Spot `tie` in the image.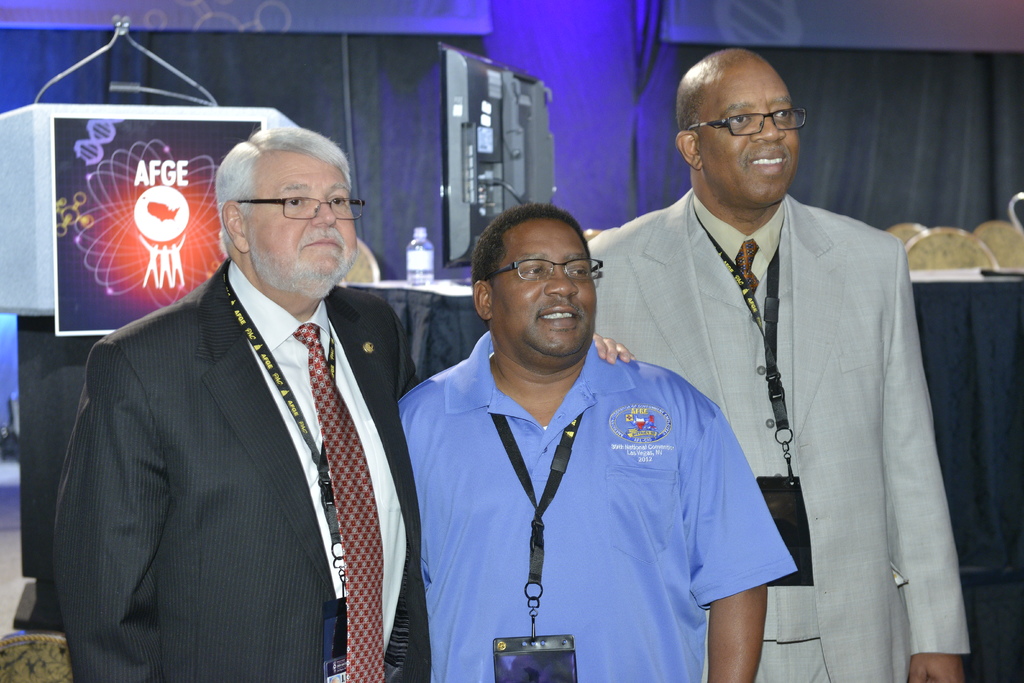
`tie` found at {"x1": 288, "y1": 322, "x2": 392, "y2": 682}.
